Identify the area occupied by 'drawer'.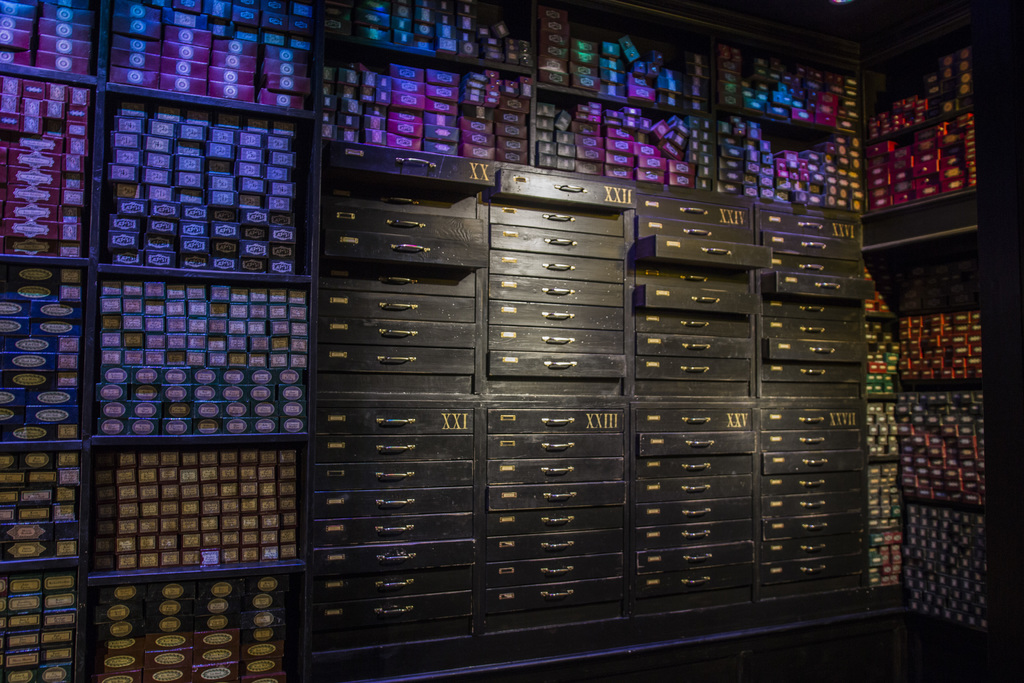
Area: {"left": 636, "top": 285, "right": 750, "bottom": 315}.
